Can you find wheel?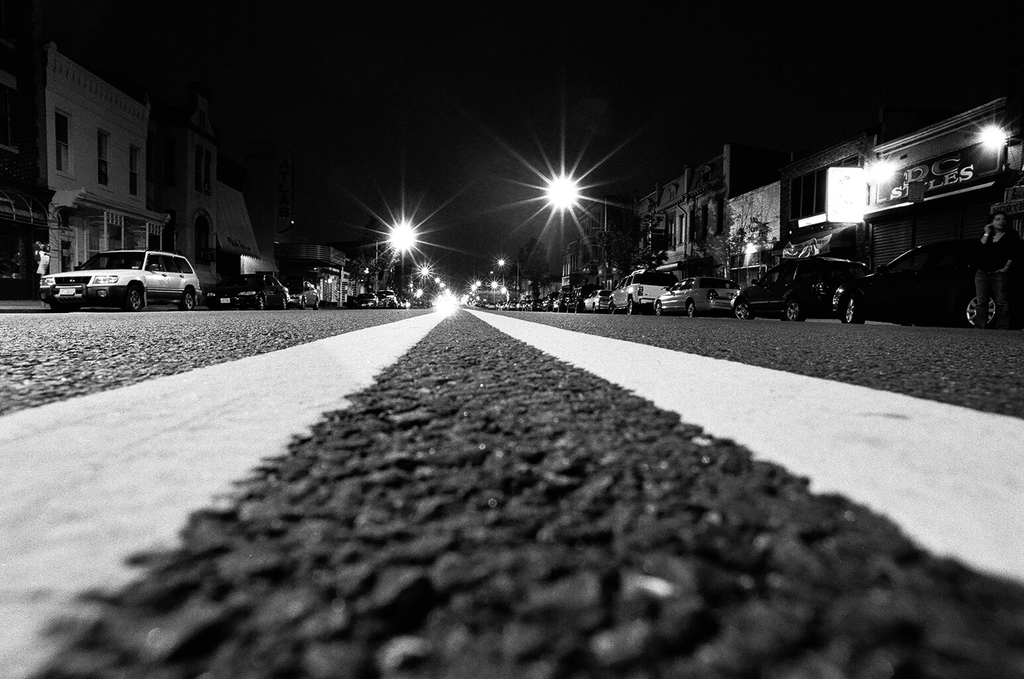
Yes, bounding box: detection(735, 298, 757, 320).
